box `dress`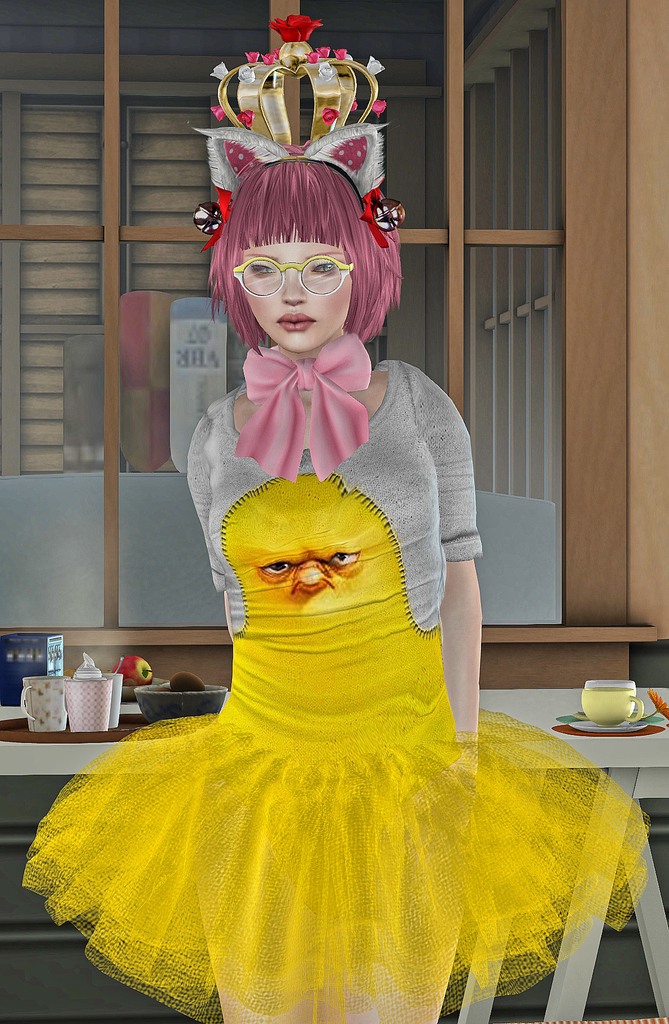
pyautogui.locateOnScreen(15, 356, 658, 1015)
